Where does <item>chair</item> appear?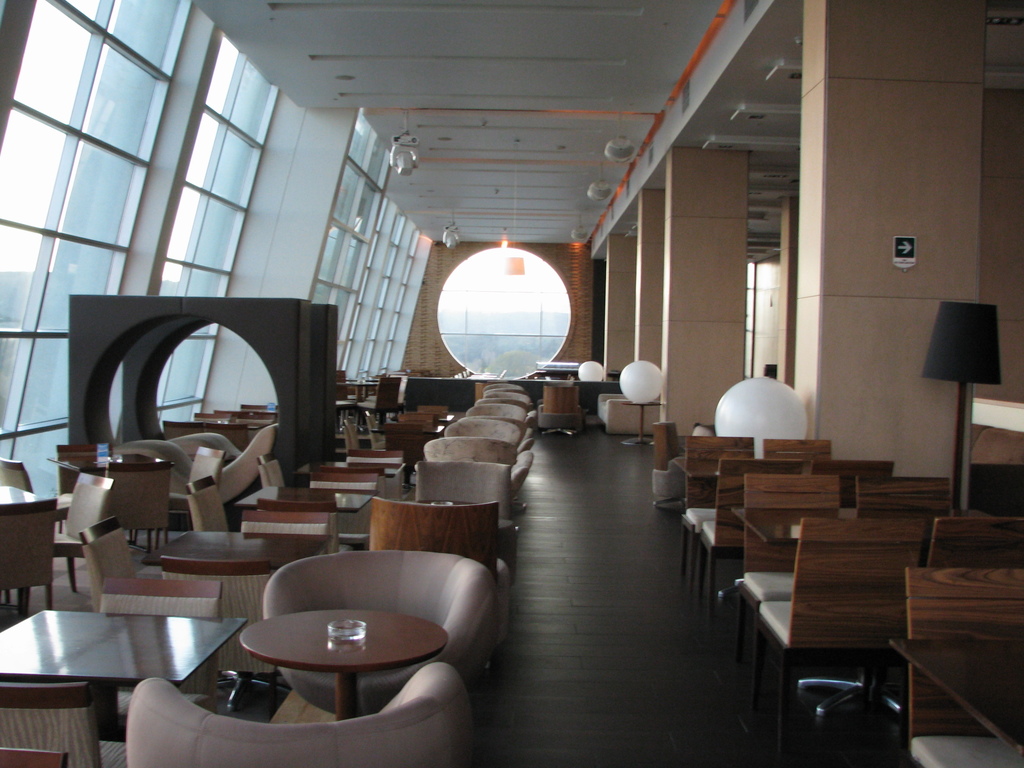
Appears at bbox=(259, 495, 345, 547).
